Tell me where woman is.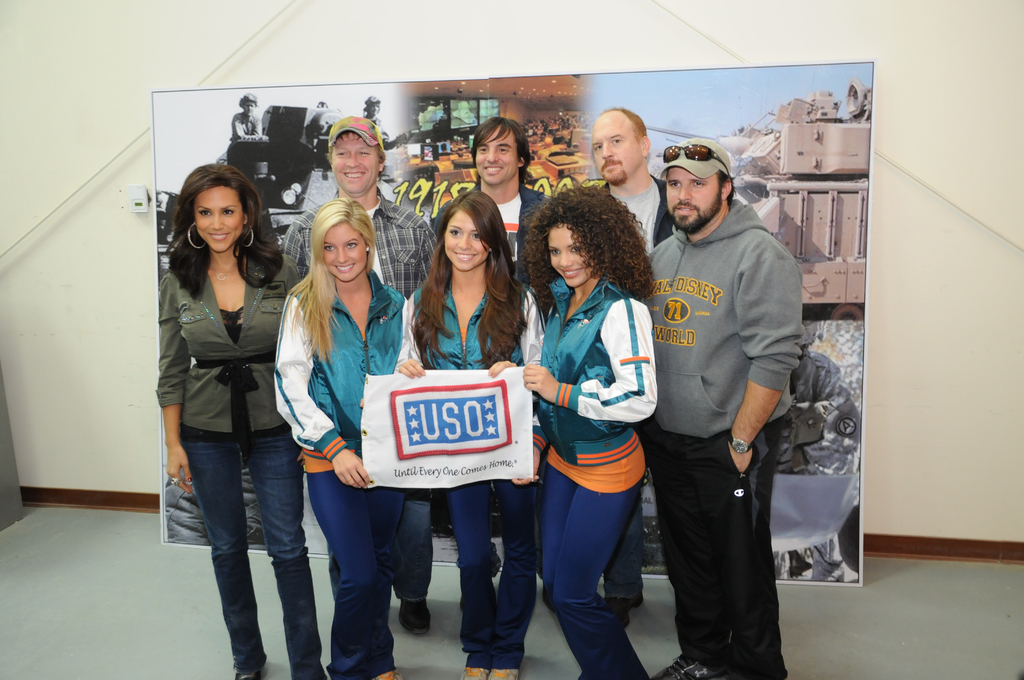
woman is at select_region(273, 188, 416, 679).
